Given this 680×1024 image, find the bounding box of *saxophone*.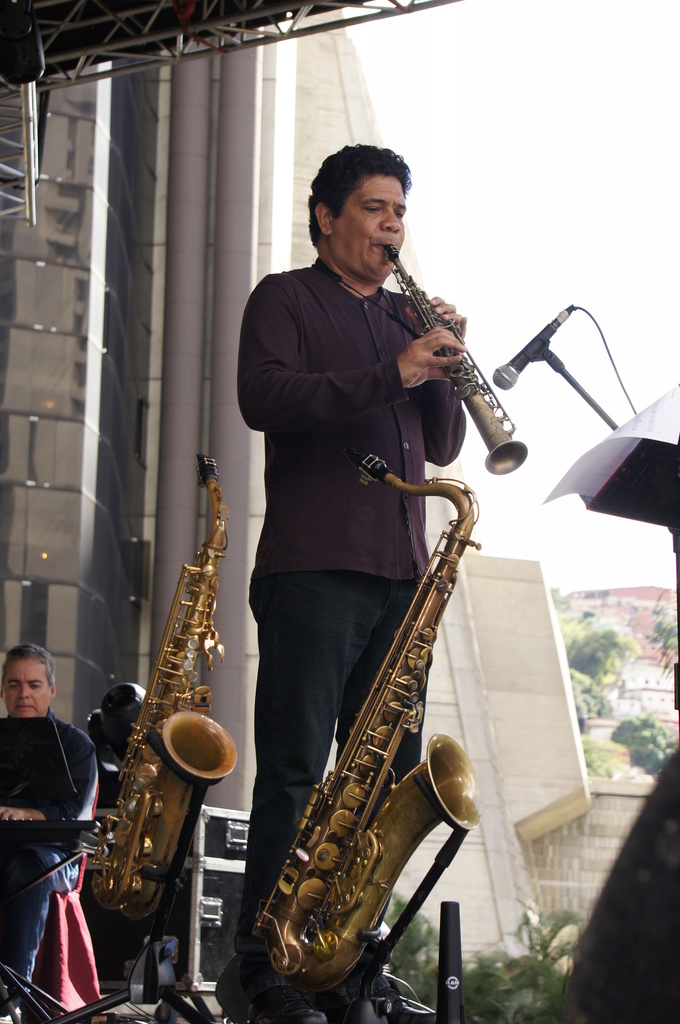
<box>93,455,239,927</box>.
